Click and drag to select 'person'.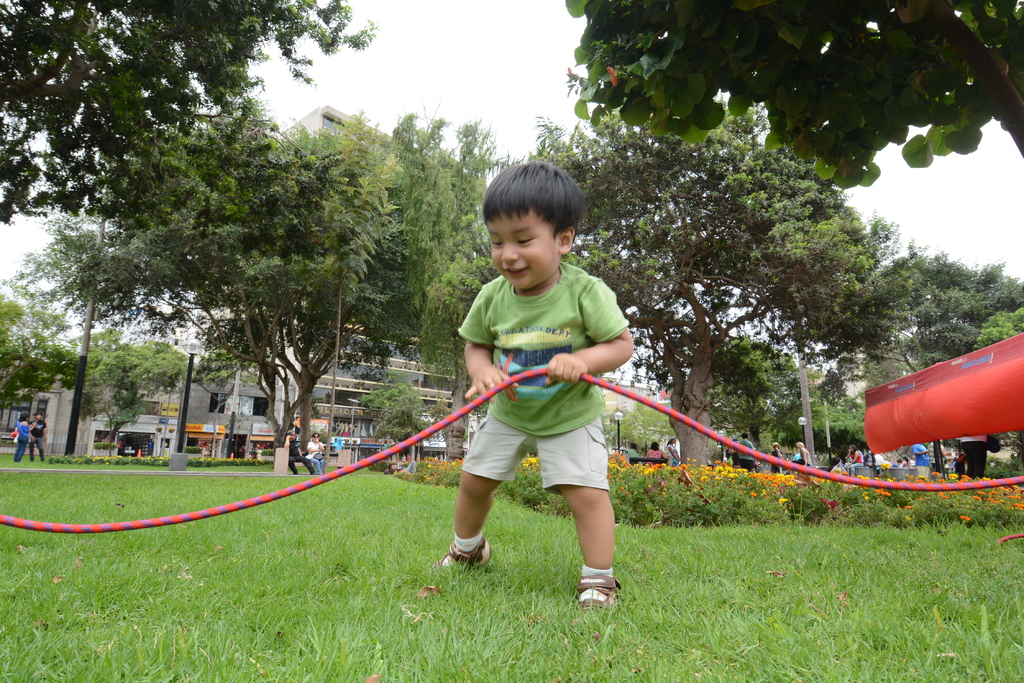
Selection: bbox=(623, 439, 640, 467).
